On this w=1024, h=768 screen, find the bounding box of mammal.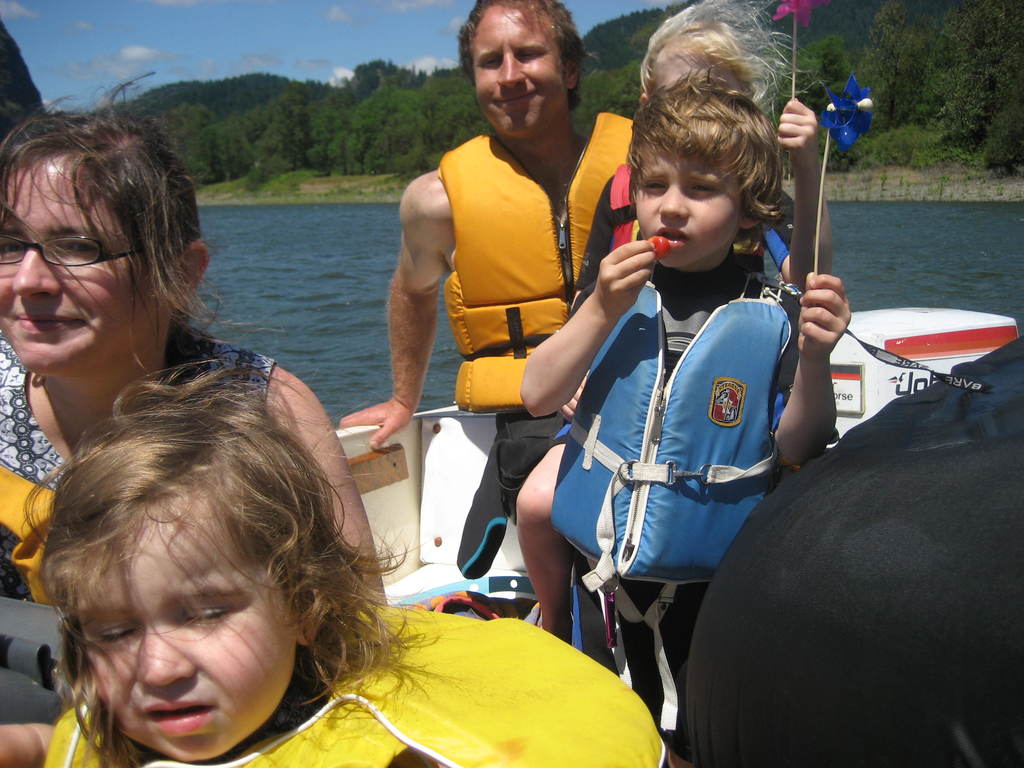
Bounding box: <region>518, 56, 850, 767</region>.
